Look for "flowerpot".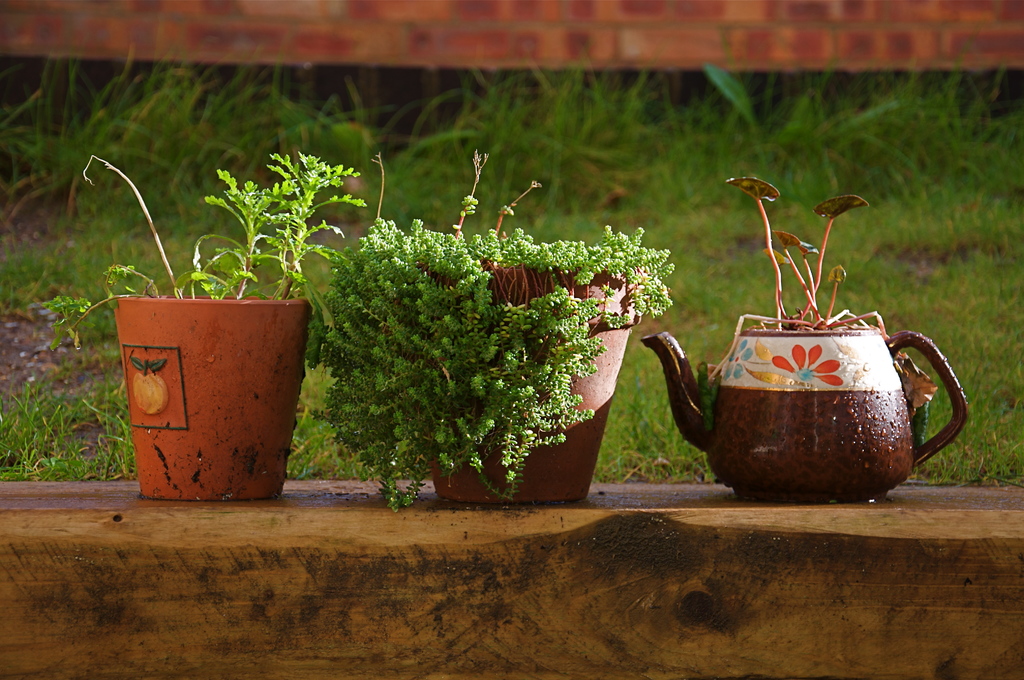
Found: 420, 268, 634, 509.
